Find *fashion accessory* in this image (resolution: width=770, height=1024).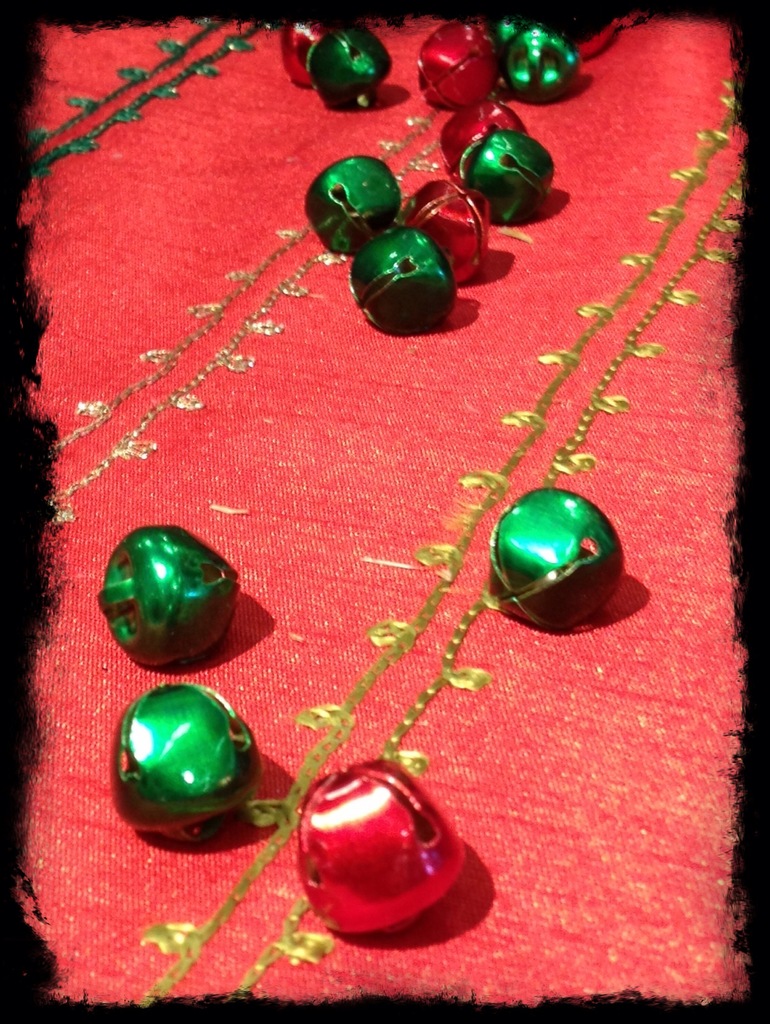
(x1=484, y1=484, x2=625, y2=631).
